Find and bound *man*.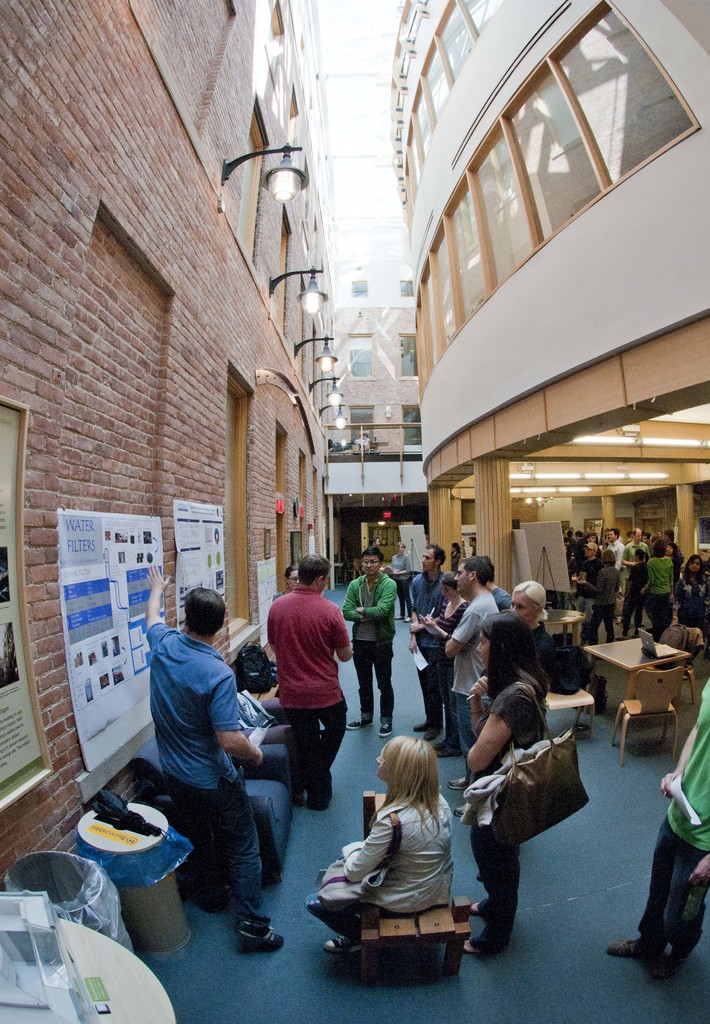
Bound: bbox(268, 561, 348, 805).
